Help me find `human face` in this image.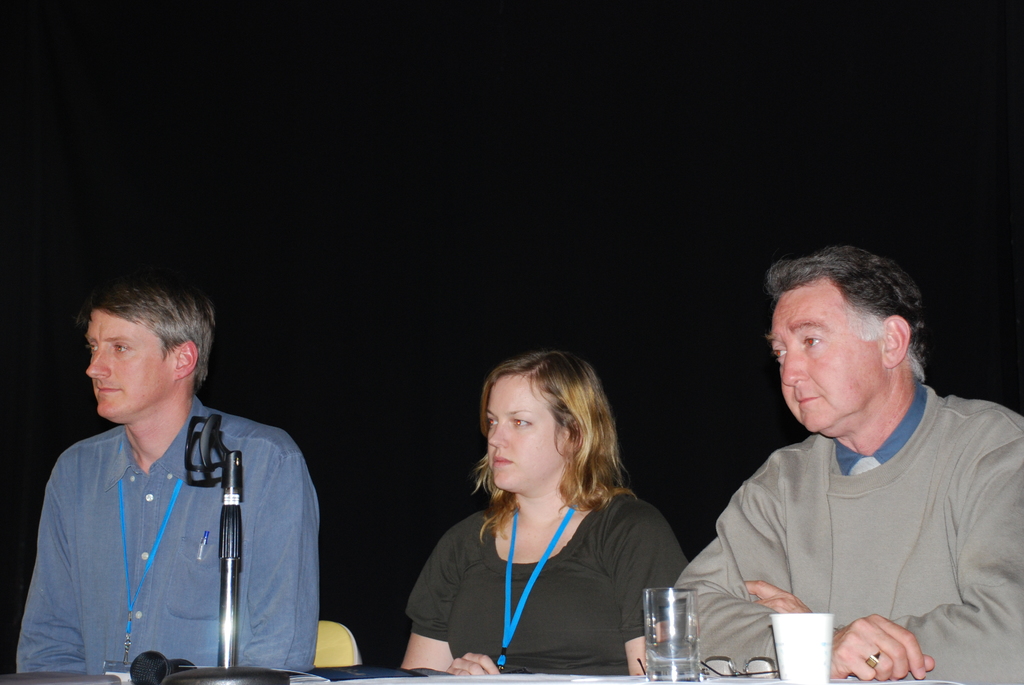
Found it: {"left": 84, "top": 307, "right": 172, "bottom": 418}.
